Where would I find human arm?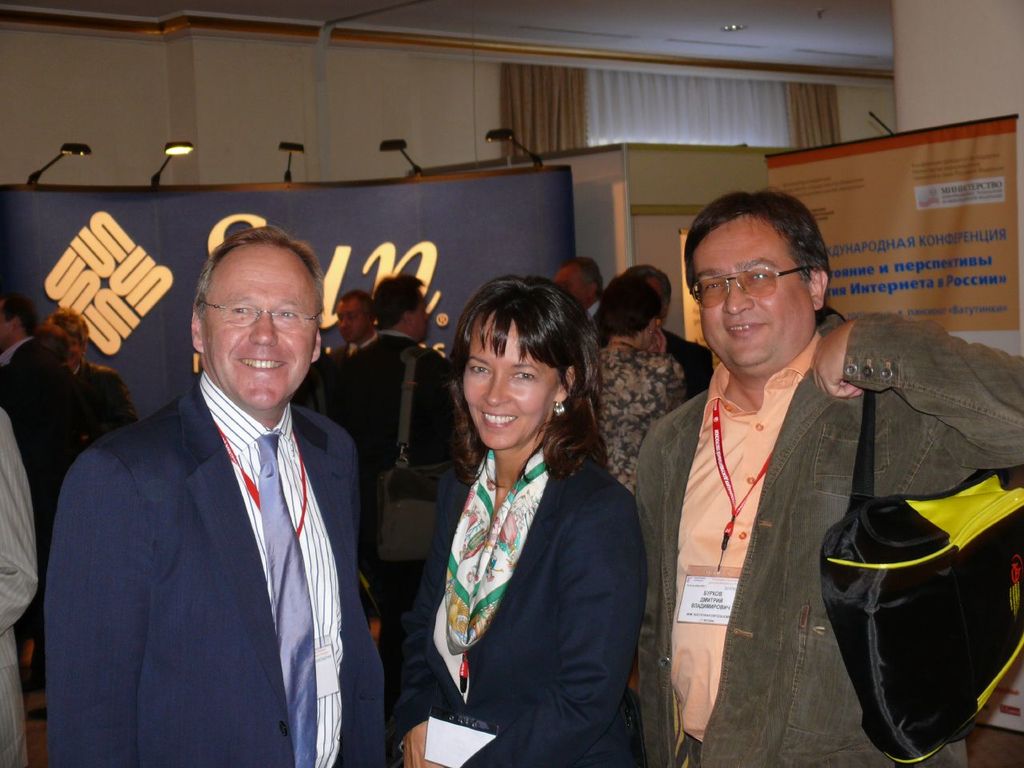
At <box>643,322,682,412</box>.
